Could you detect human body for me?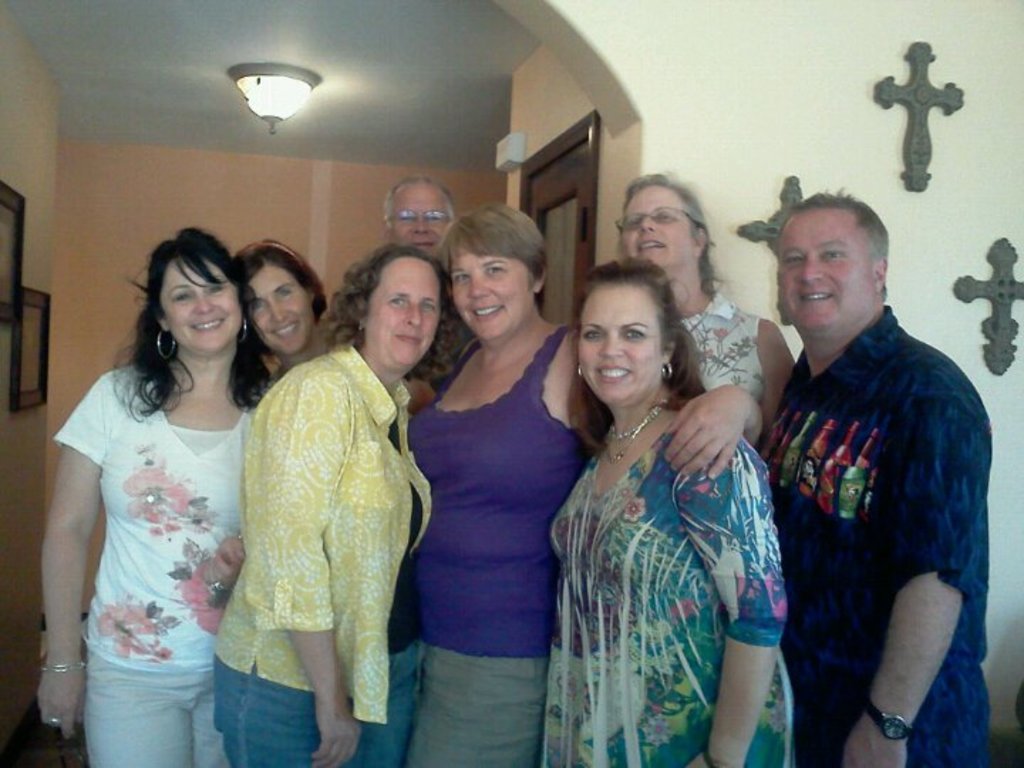
Detection result: pyautogui.locateOnScreen(680, 279, 794, 428).
